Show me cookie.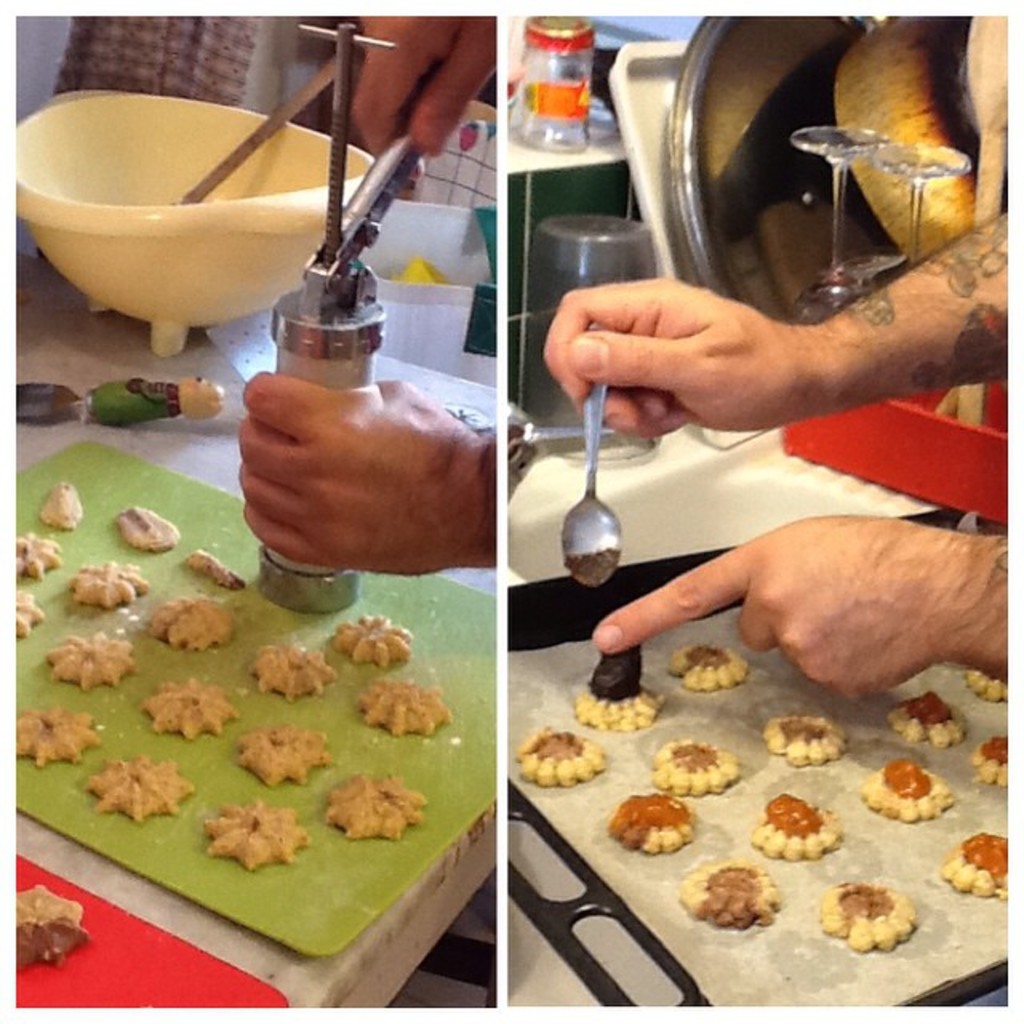
cookie is here: box=[968, 667, 1018, 702].
